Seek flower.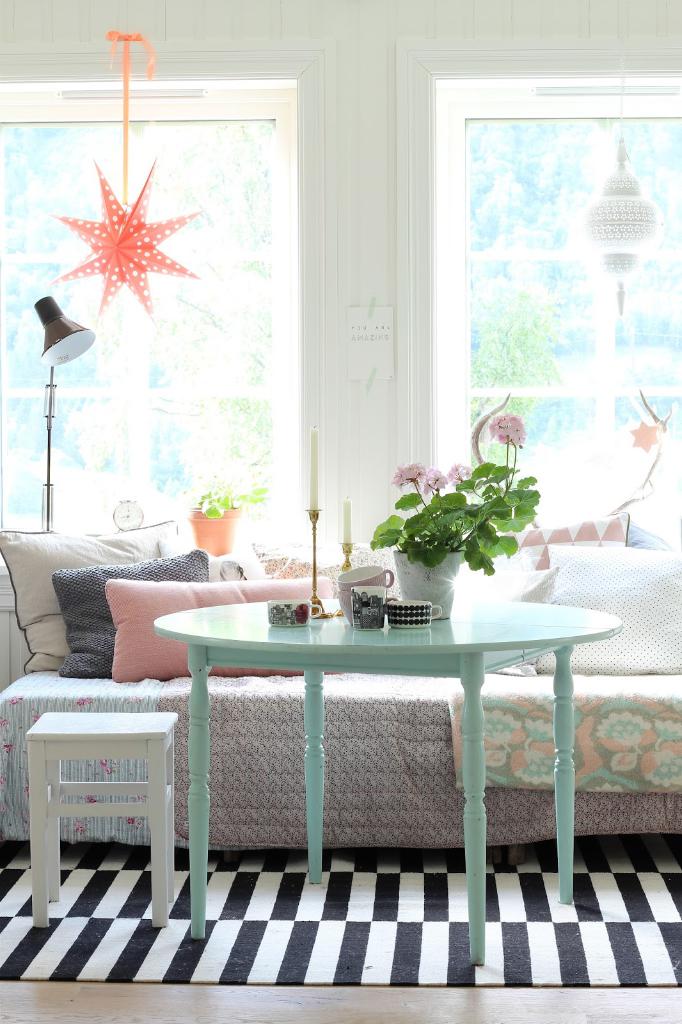
[x1=485, y1=408, x2=523, y2=460].
